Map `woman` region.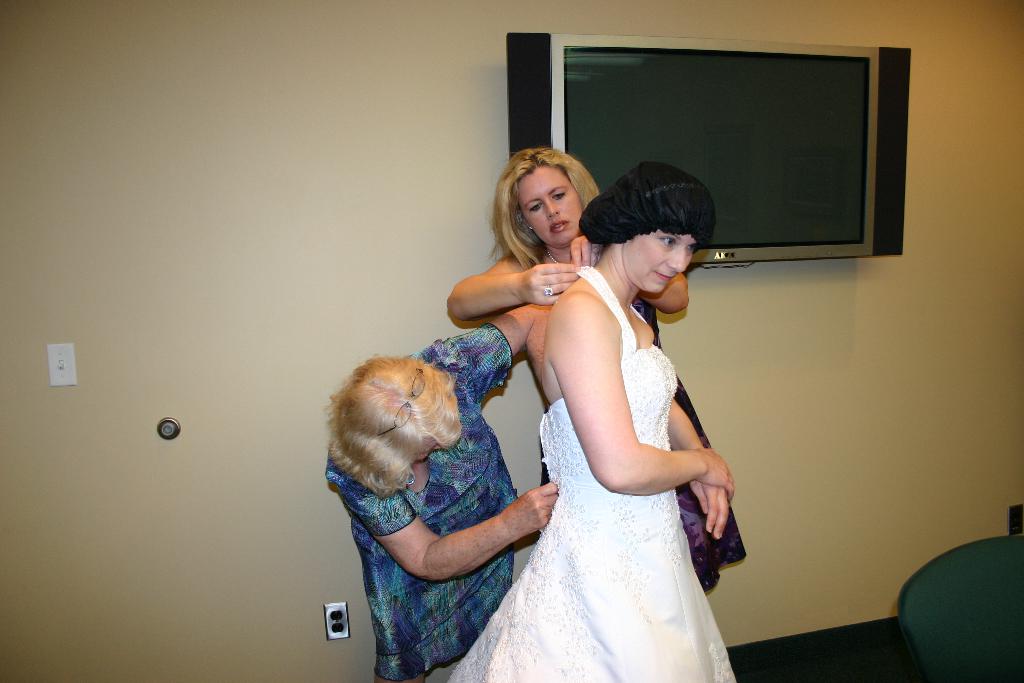
Mapped to [left=454, top=147, right=744, bottom=588].
